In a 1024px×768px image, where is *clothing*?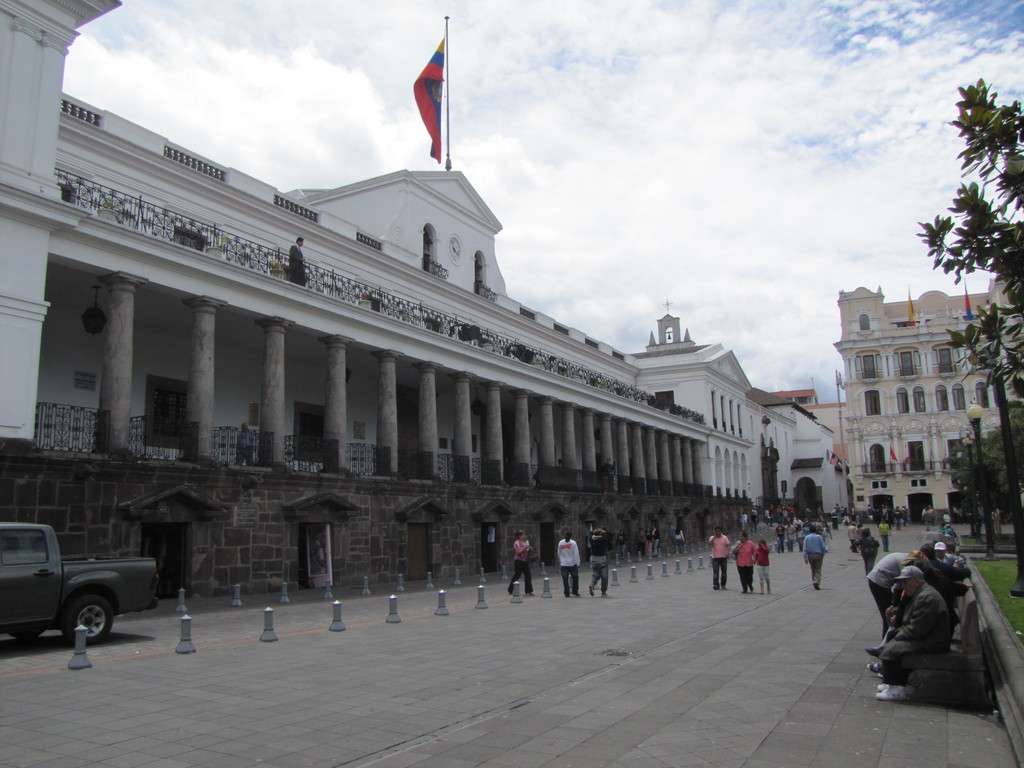
737, 538, 751, 595.
